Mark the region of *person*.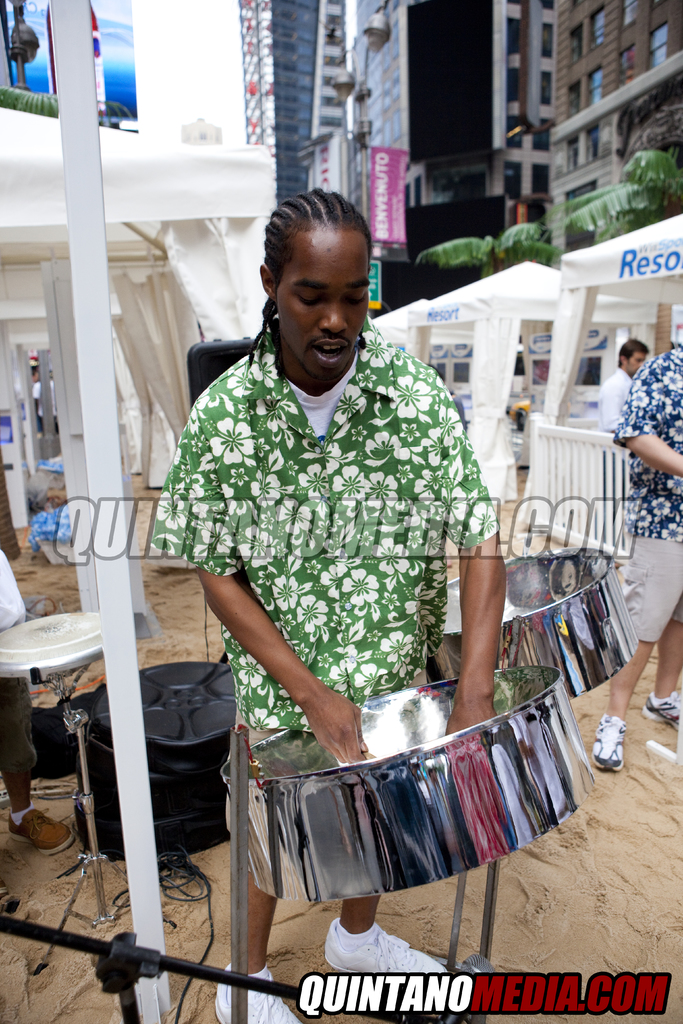
Region: (left=595, top=332, right=682, bottom=783).
